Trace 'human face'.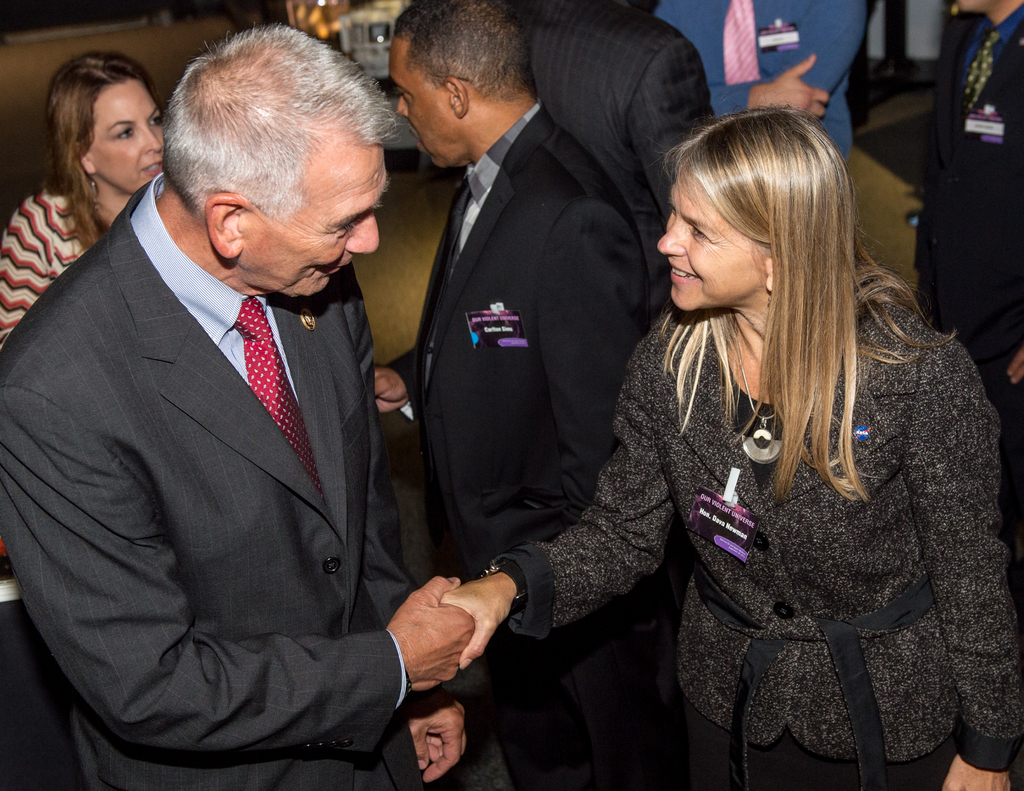
Traced to bbox=[91, 75, 163, 189].
